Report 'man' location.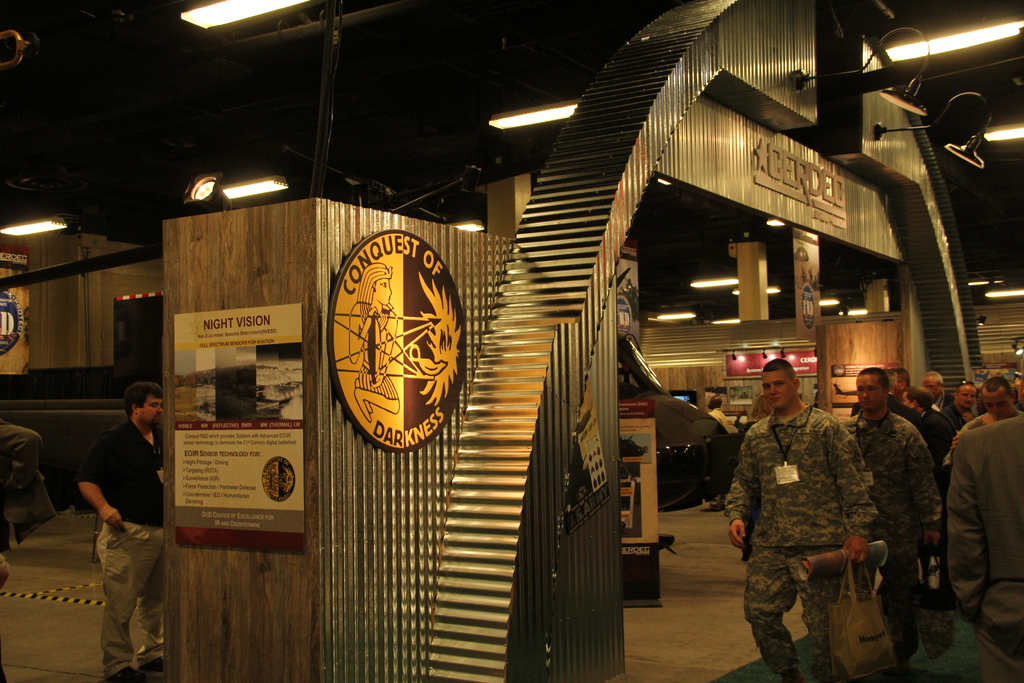
Report: bbox=(950, 373, 1023, 459).
